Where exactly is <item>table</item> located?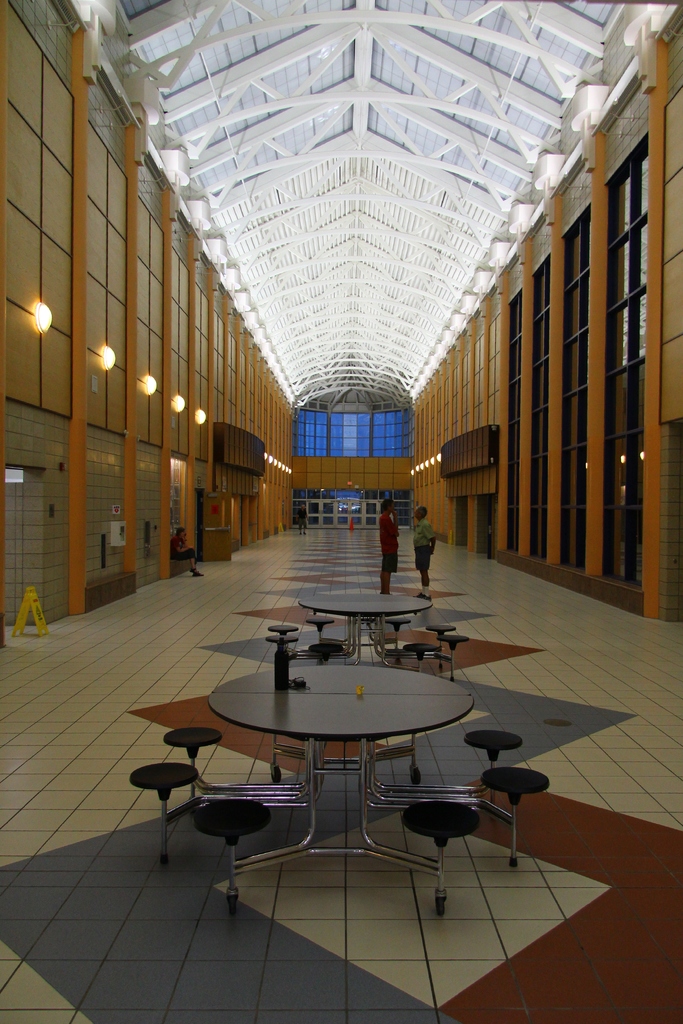
Its bounding box is bbox=(158, 632, 499, 900).
